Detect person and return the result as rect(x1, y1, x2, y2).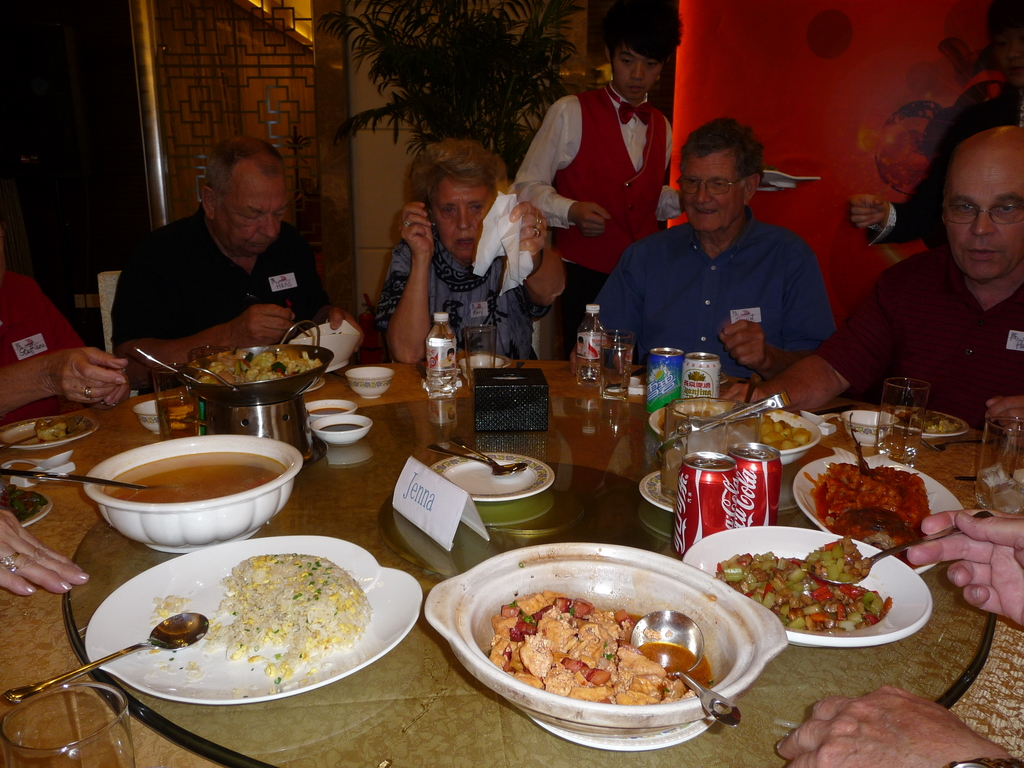
rect(0, 502, 102, 609).
